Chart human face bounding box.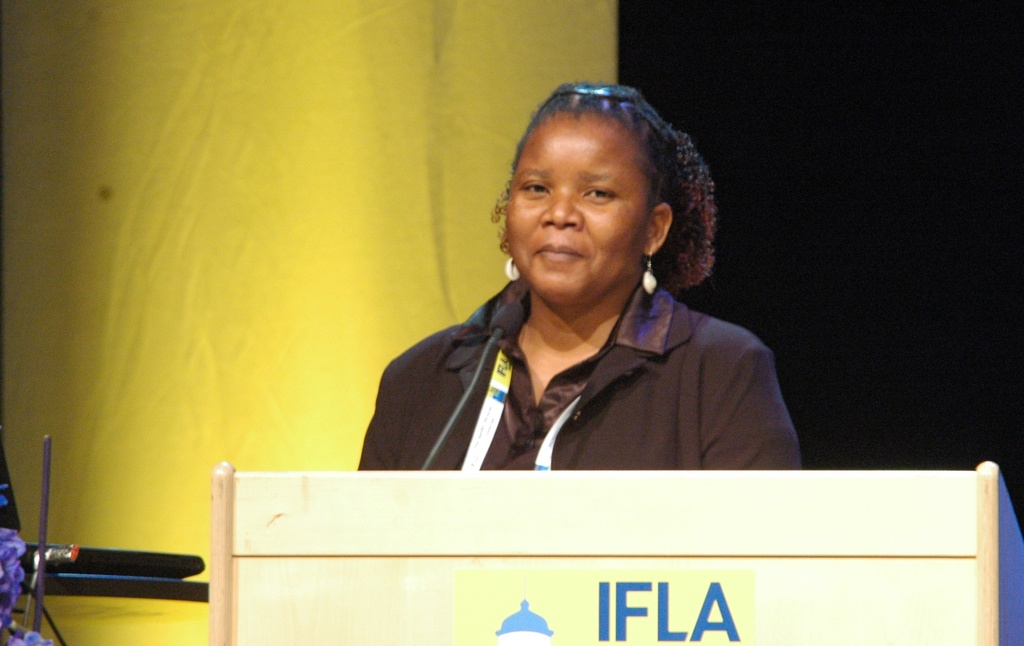
Charted: region(502, 112, 656, 307).
